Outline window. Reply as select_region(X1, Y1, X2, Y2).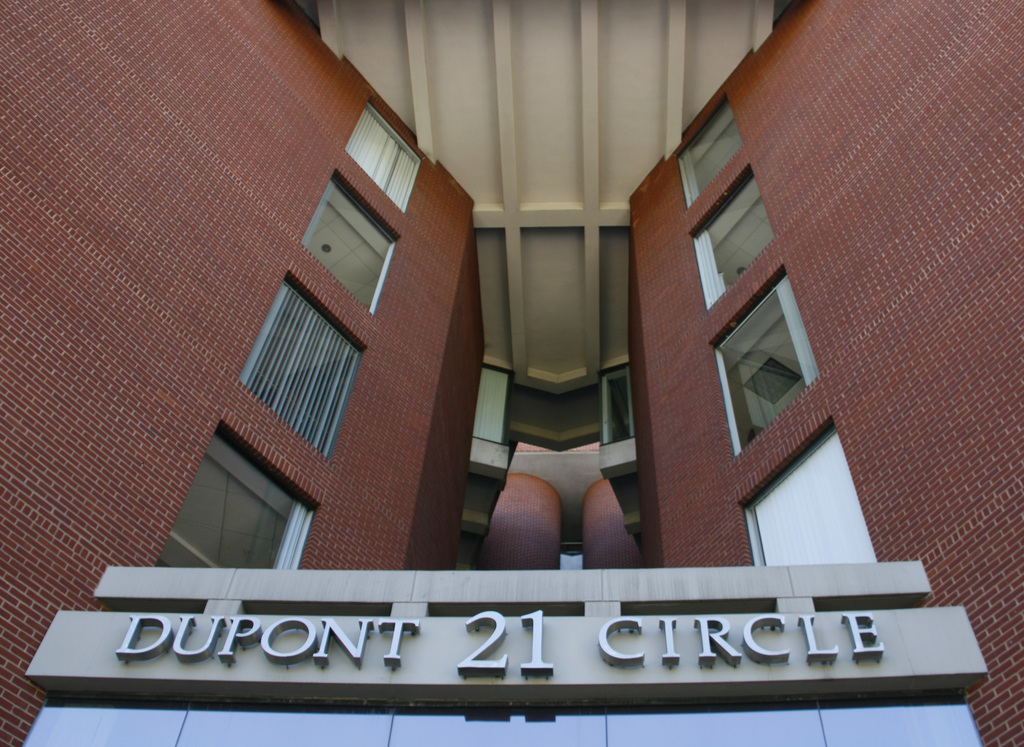
select_region(598, 365, 638, 442).
